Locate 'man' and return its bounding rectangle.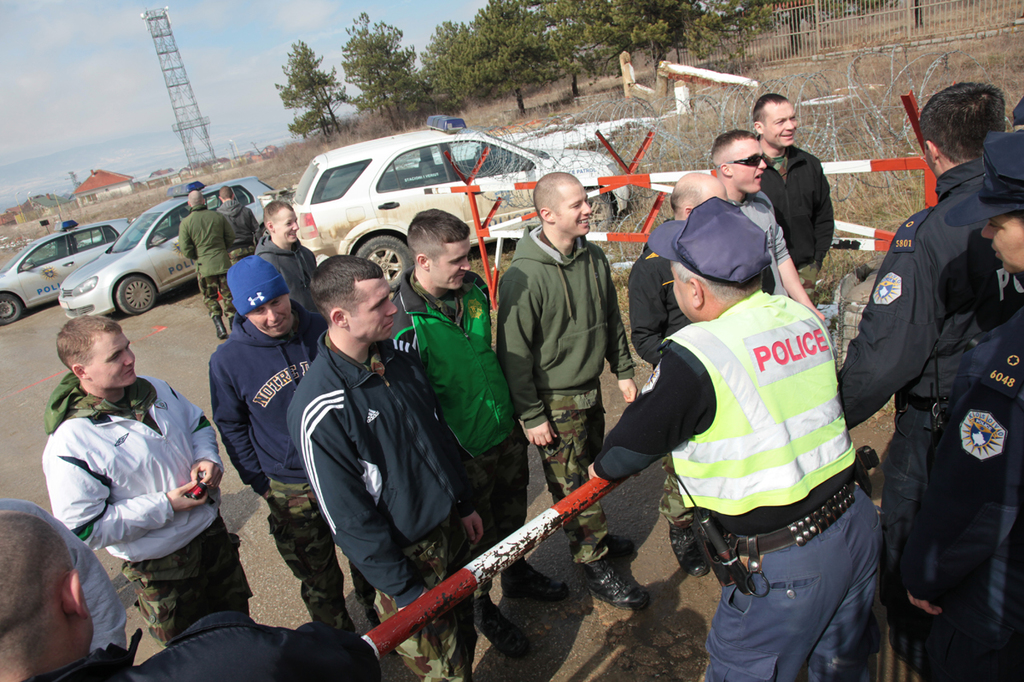
(705, 130, 832, 323).
